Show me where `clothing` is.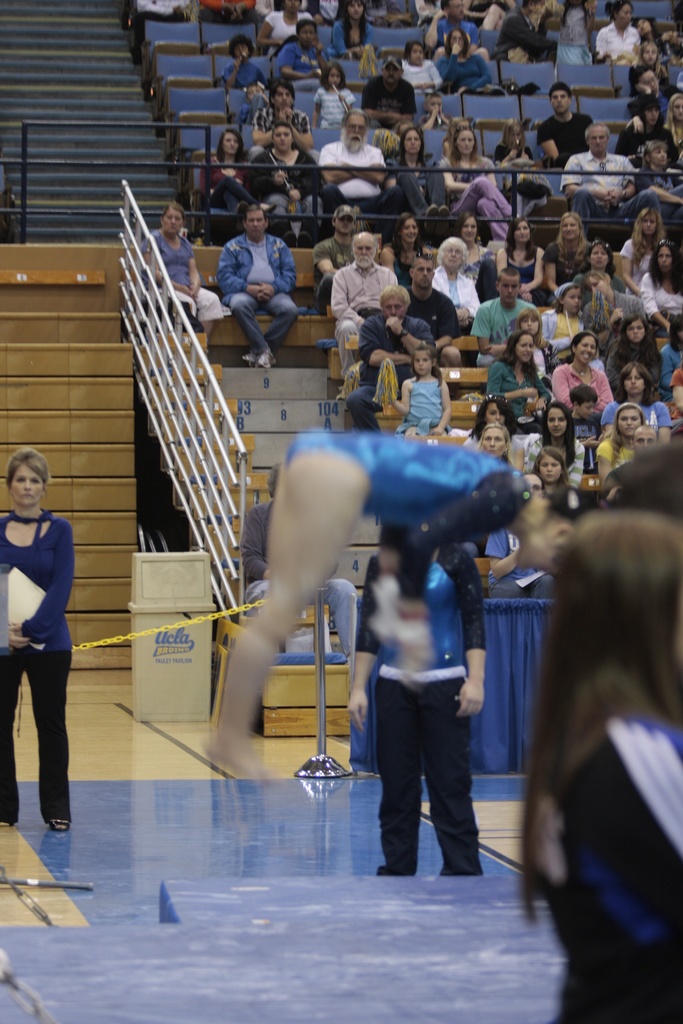
`clothing` is at 351, 562, 486, 867.
